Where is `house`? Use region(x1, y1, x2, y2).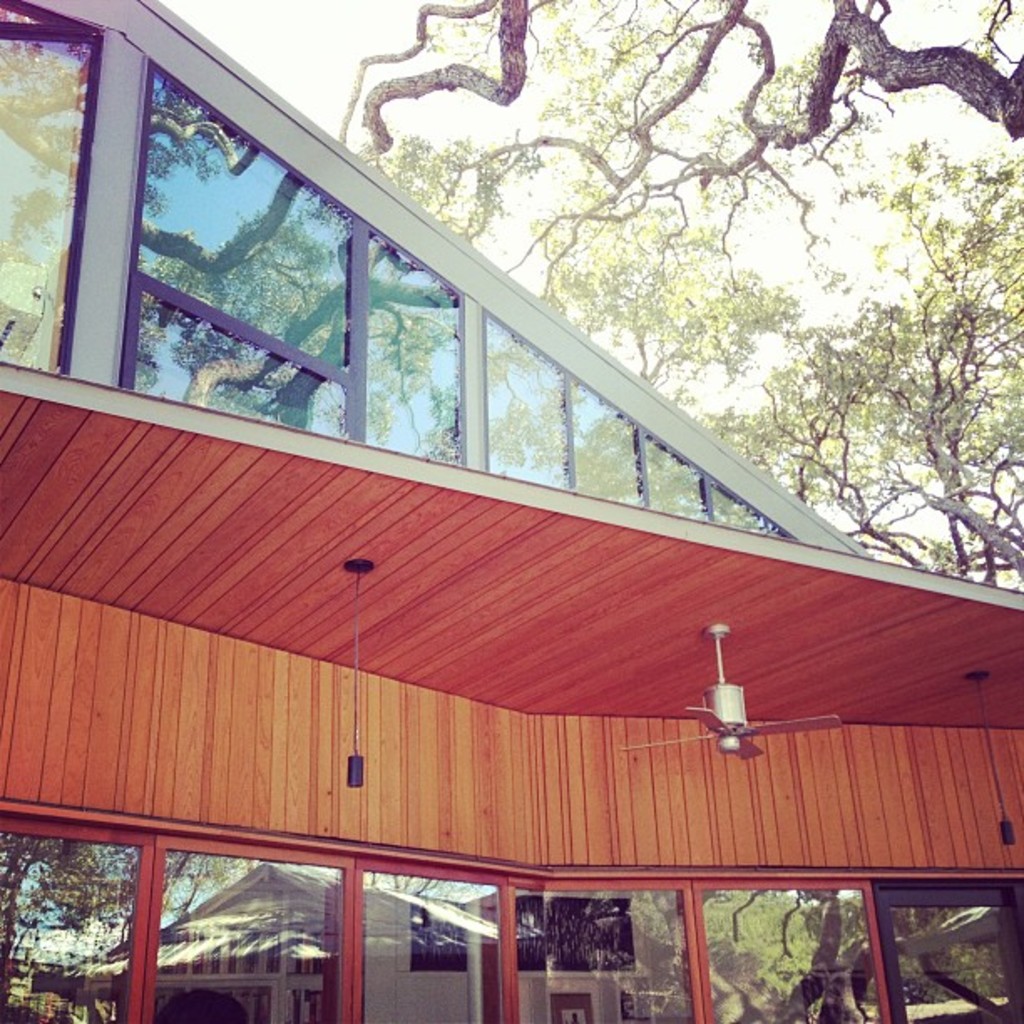
region(457, 870, 674, 1022).
